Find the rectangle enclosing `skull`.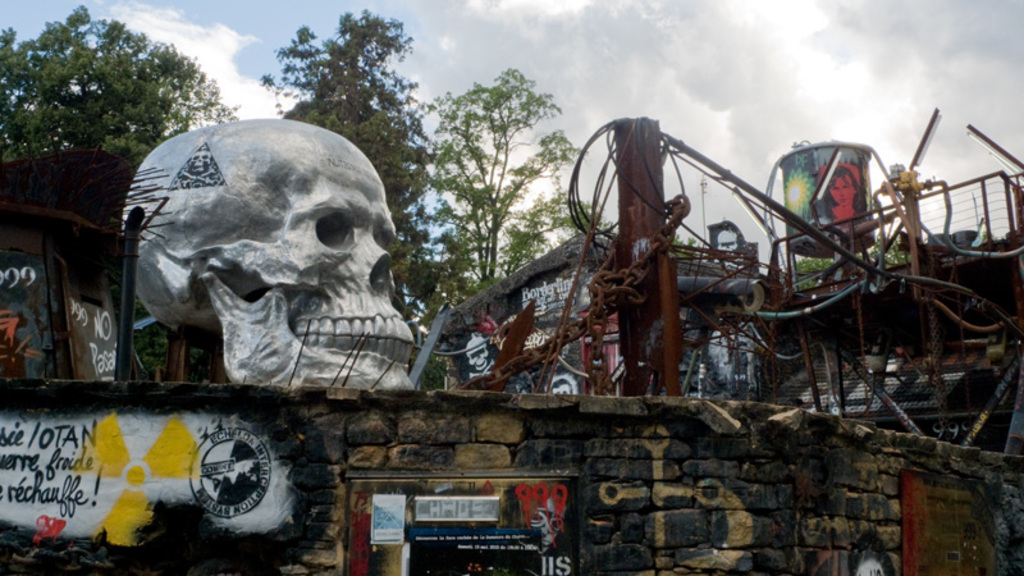
{"left": 714, "top": 227, "right": 741, "bottom": 259}.
